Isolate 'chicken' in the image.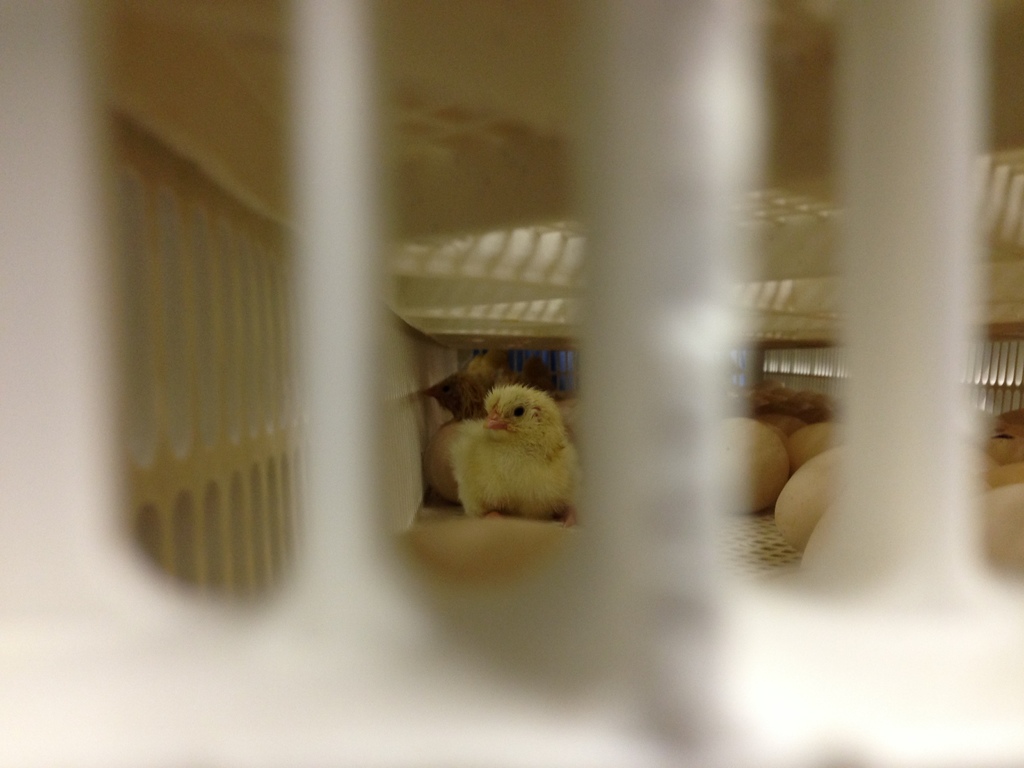
Isolated region: <bbox>428, 355, 571, 541</bbox>.
